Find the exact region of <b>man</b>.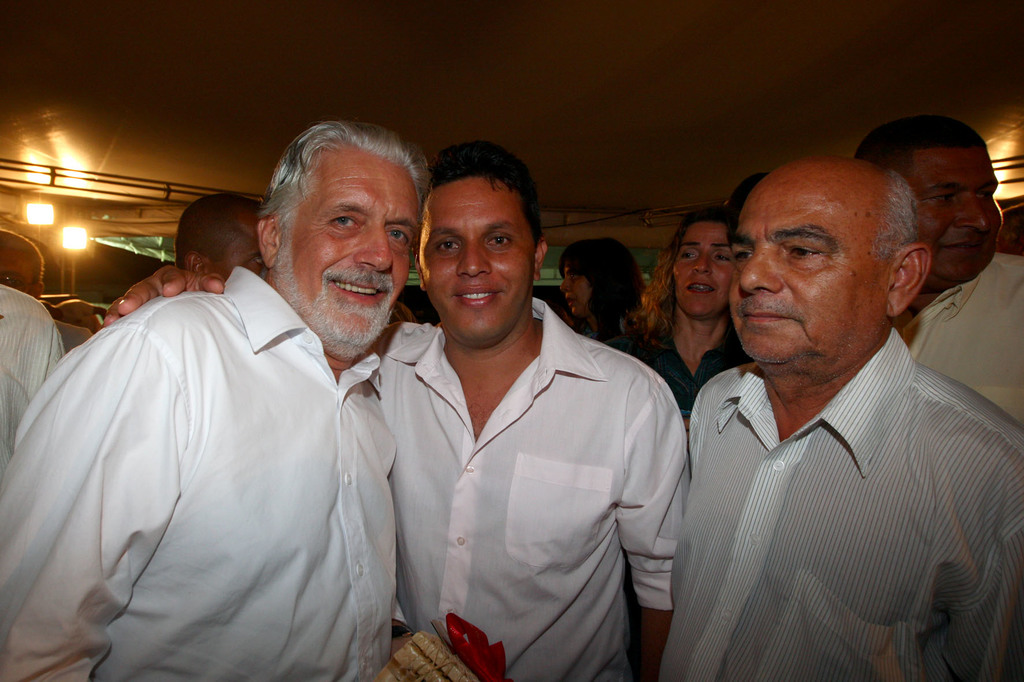
Exact region: bbox=[856, 118, 1023, 429].
